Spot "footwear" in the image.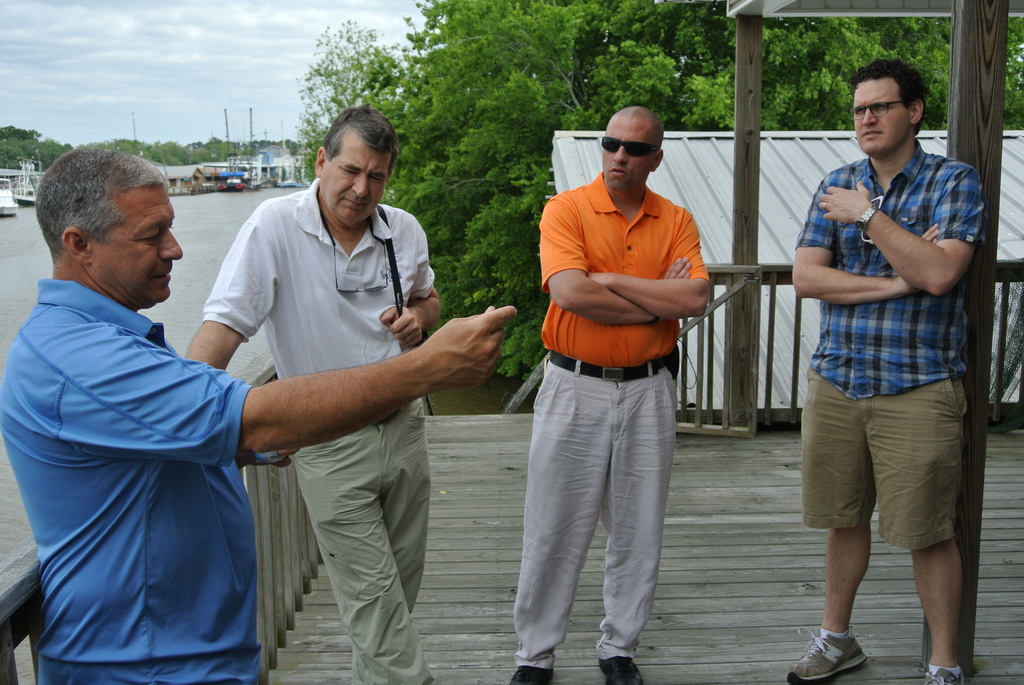
"footwear" found at <region>925, 666, 963, 684</region>.
